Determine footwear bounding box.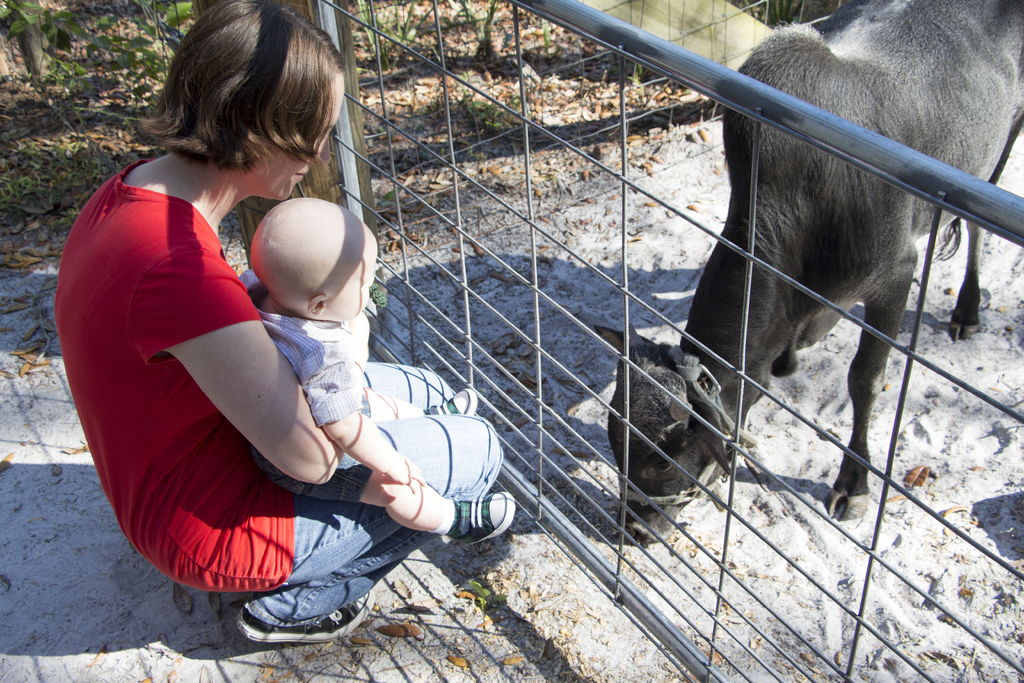
Determined: box(424, 383, 477, 422).
